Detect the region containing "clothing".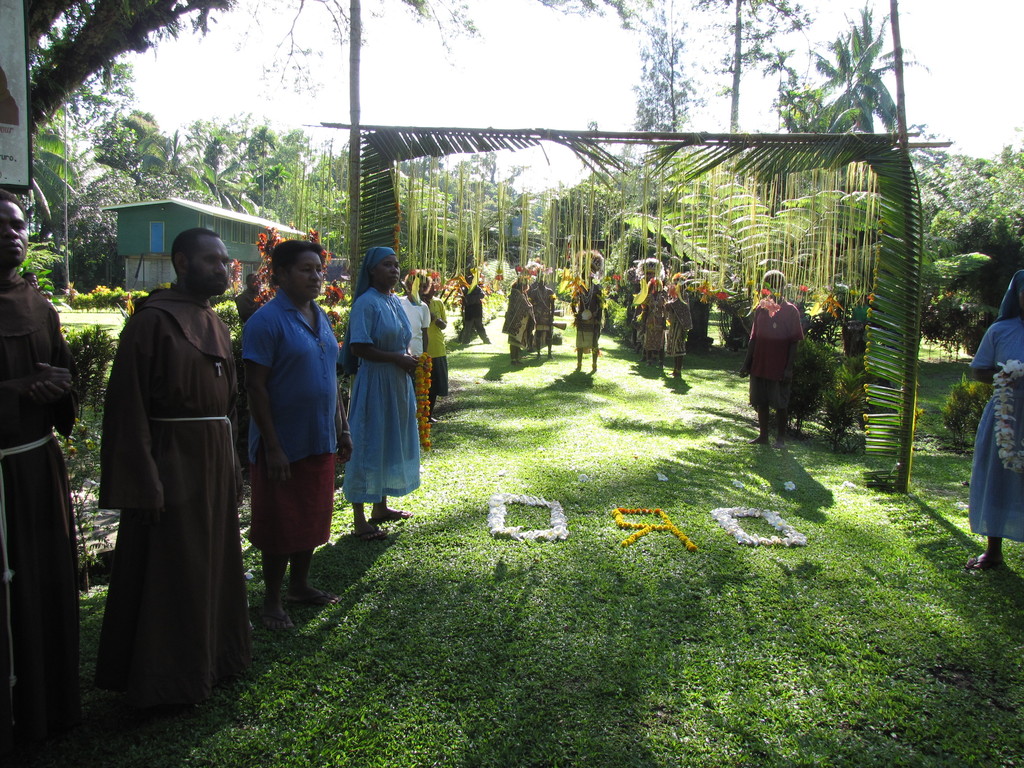
<bbox>461, 284, 487, 348</bbox>.
